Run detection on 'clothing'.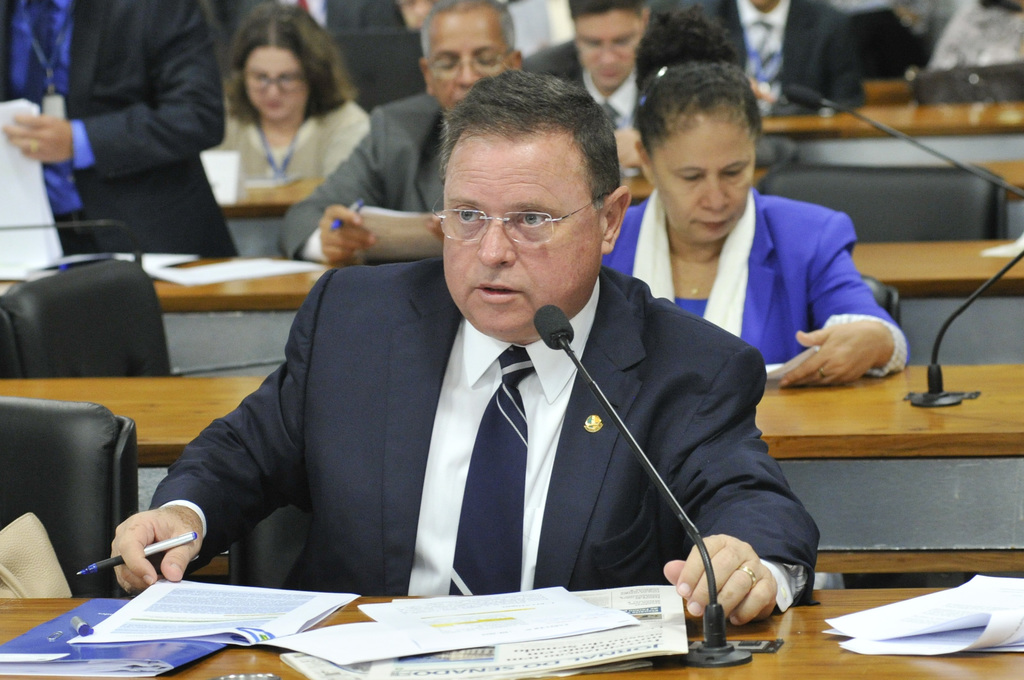
Result: <region>199, 98, 367, 211</region>.
